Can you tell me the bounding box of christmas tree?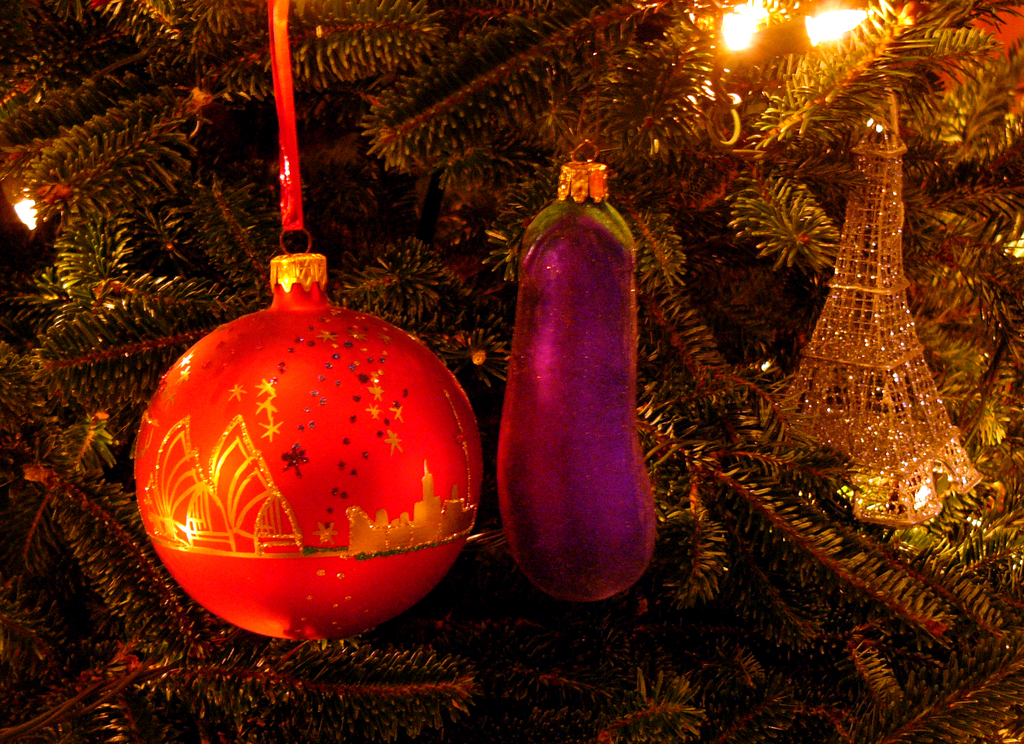
x1=0 y1=0 x2=1021 y2=743.
